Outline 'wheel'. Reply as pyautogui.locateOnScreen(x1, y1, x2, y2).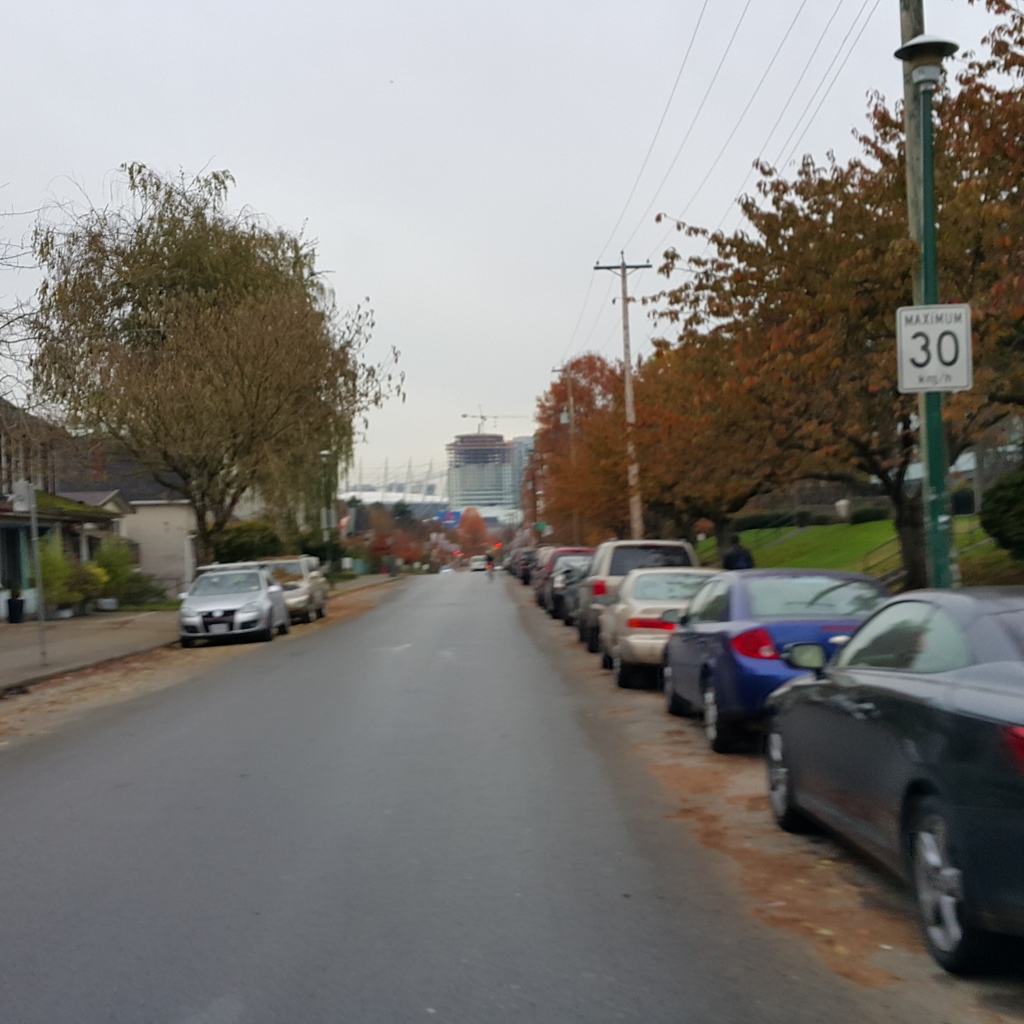
pyautogui.locateOnScreen(701, 678, 725, 753).
